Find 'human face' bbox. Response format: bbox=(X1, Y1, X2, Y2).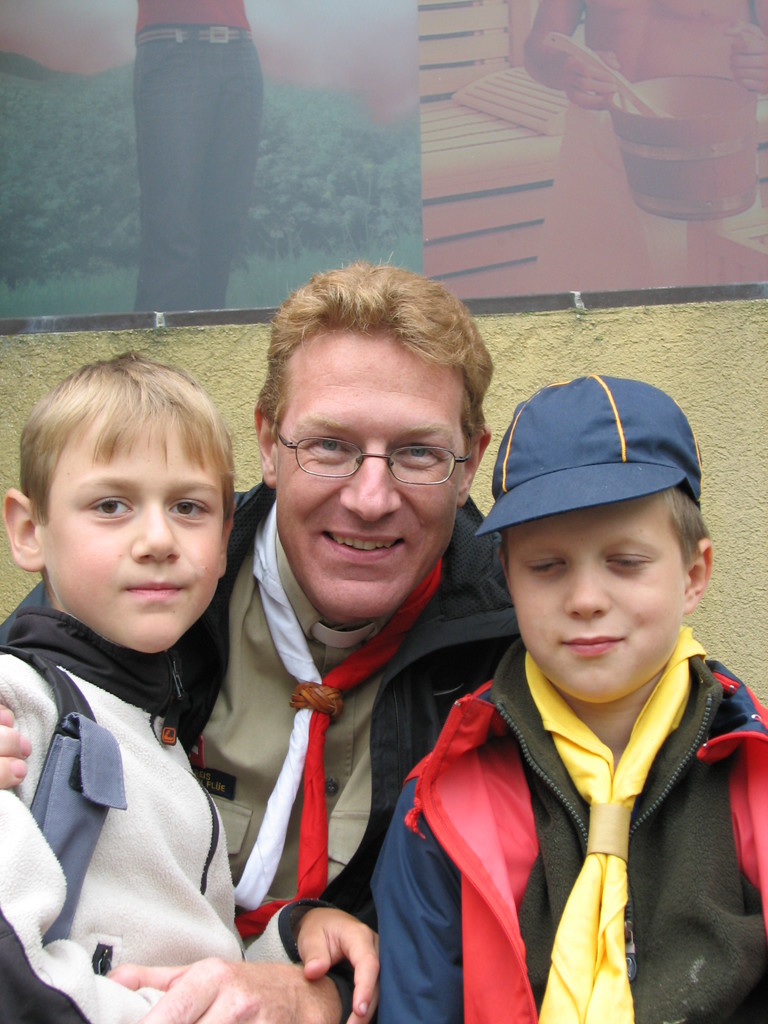
bbox=(28, 413, 234, 646).
